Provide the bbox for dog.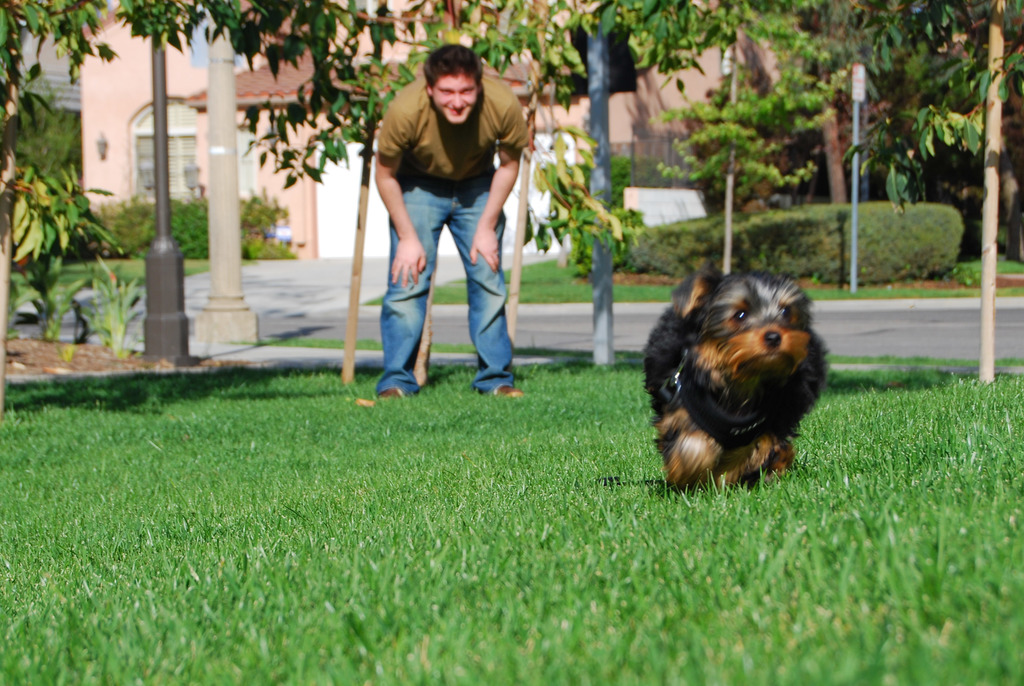
[left=637, top=255, right=833, bottom=500].
